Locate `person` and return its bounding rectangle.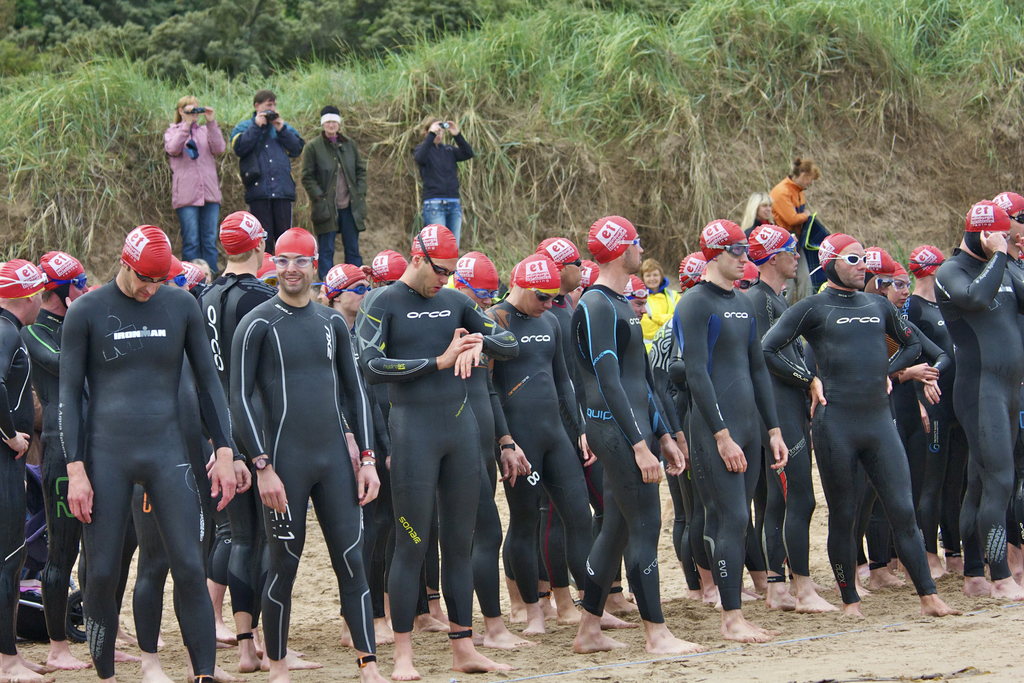
BBox(230, 90, 309, 242).
